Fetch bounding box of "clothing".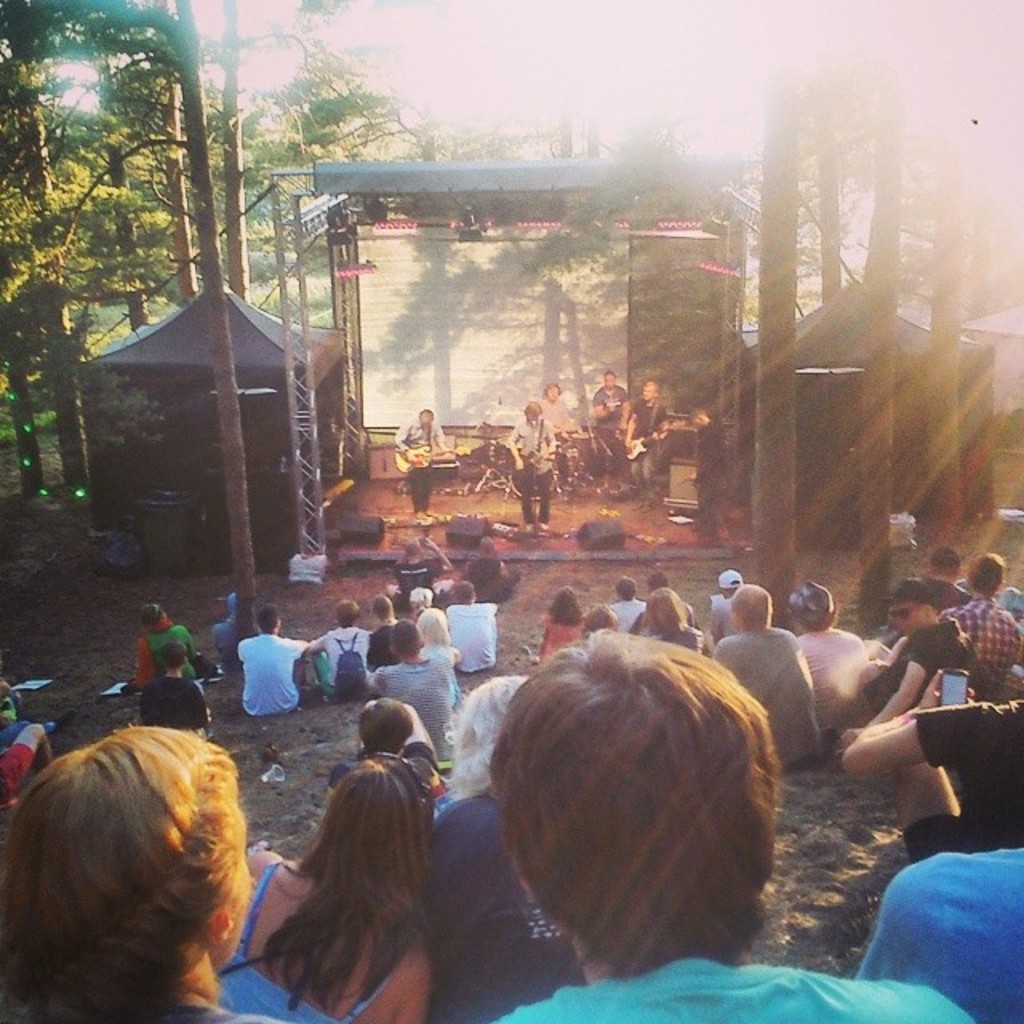
Bbox: [x1=214, y1=848, x2=363, y2=1022].
